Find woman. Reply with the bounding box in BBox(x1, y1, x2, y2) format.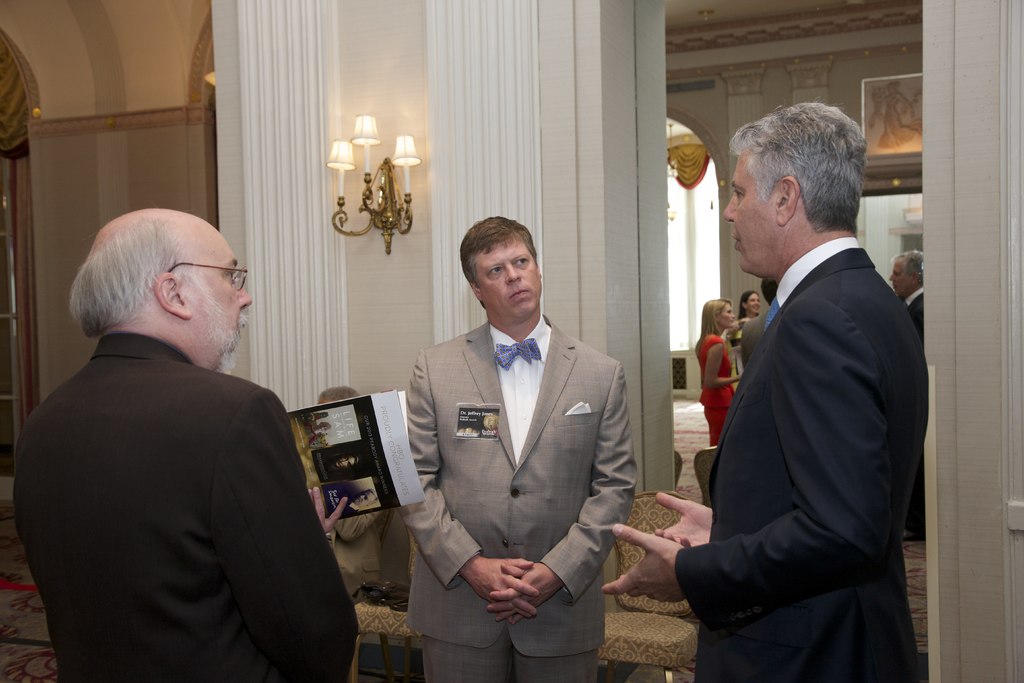
BBox(695, 298, 746, 454).
